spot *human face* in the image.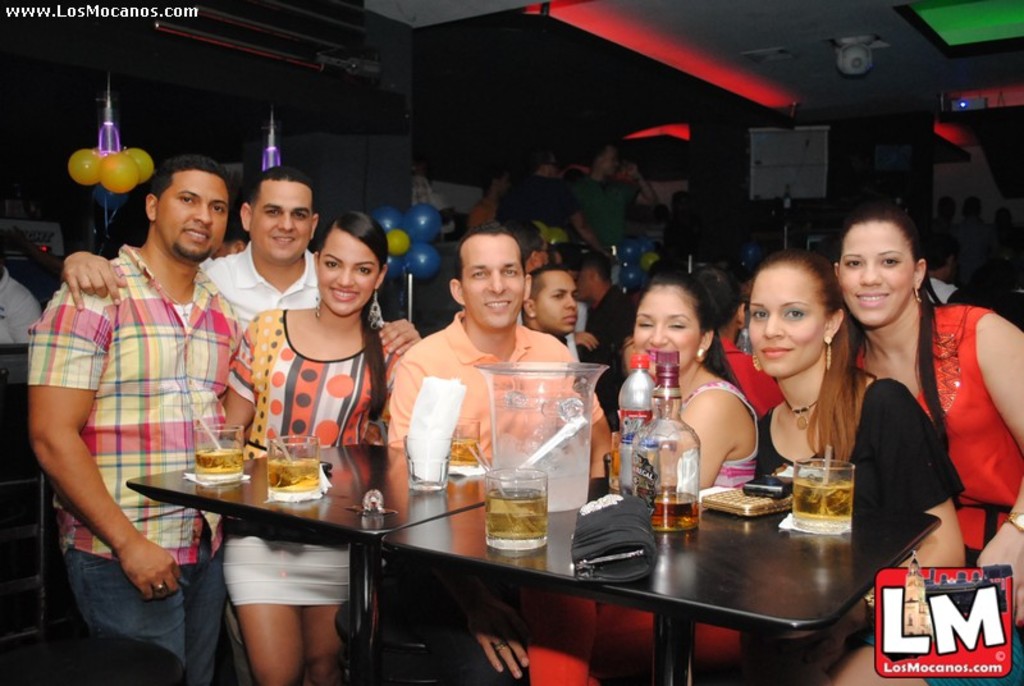
*human face* found at {"left": 948, "top": 253, "right": 956, "bottom": 275}.
